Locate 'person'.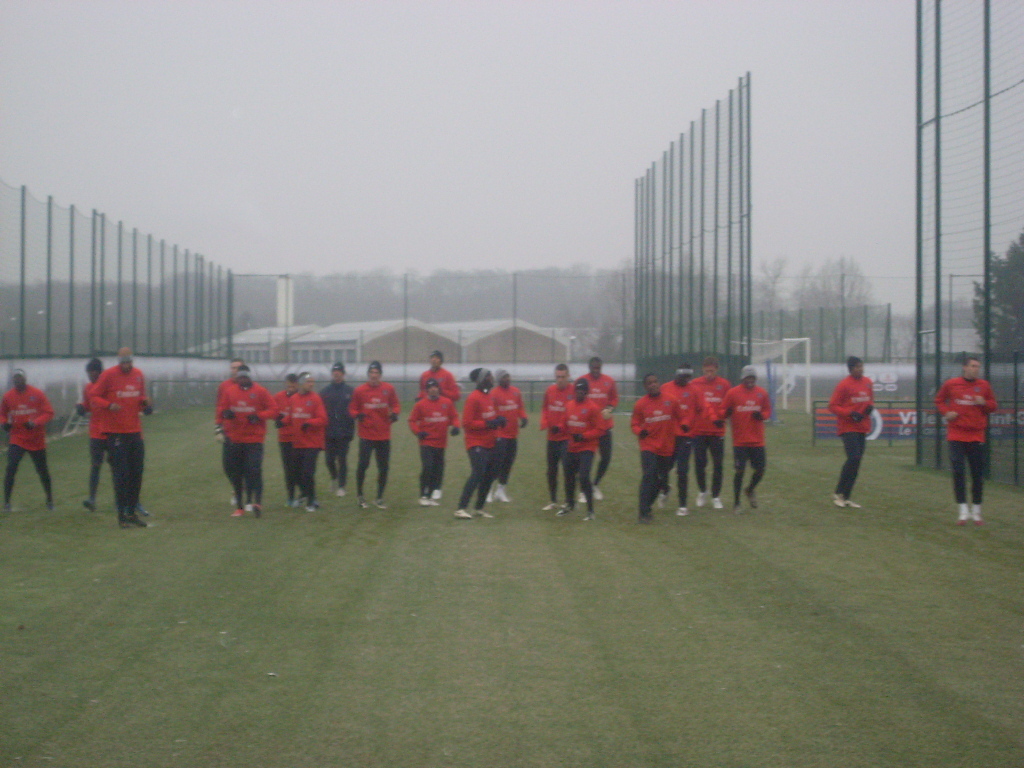
Bounding box: bbox=[319, 362, 356, 497].
